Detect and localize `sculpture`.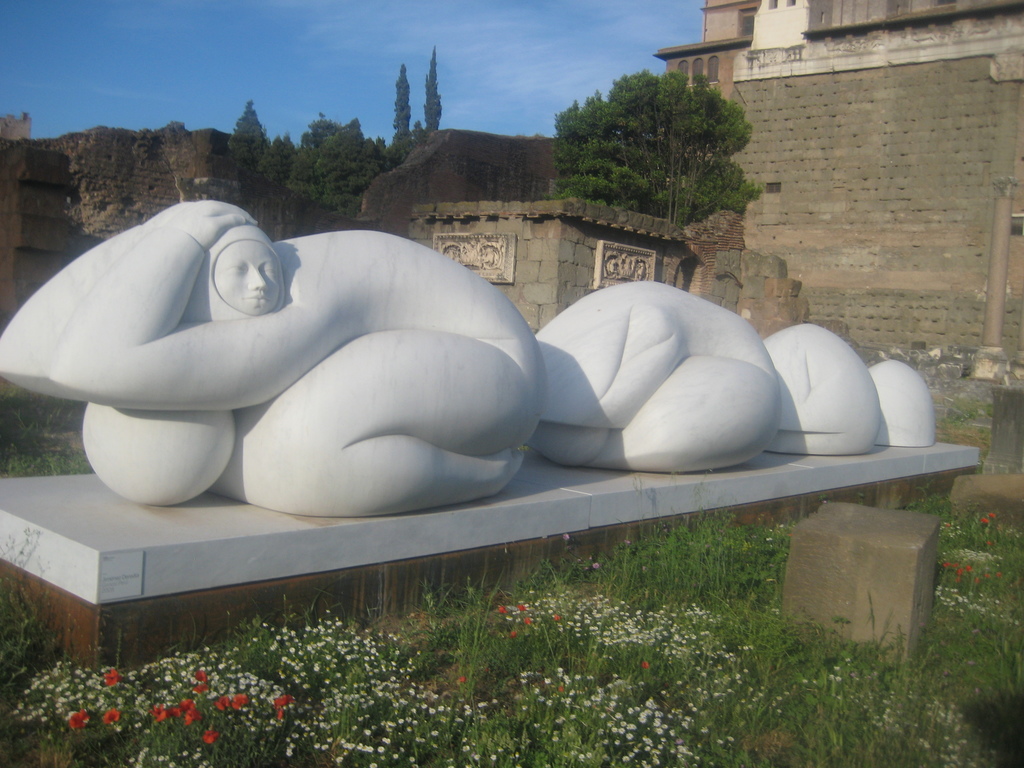
Localized at 762, 322, 879, 461.
